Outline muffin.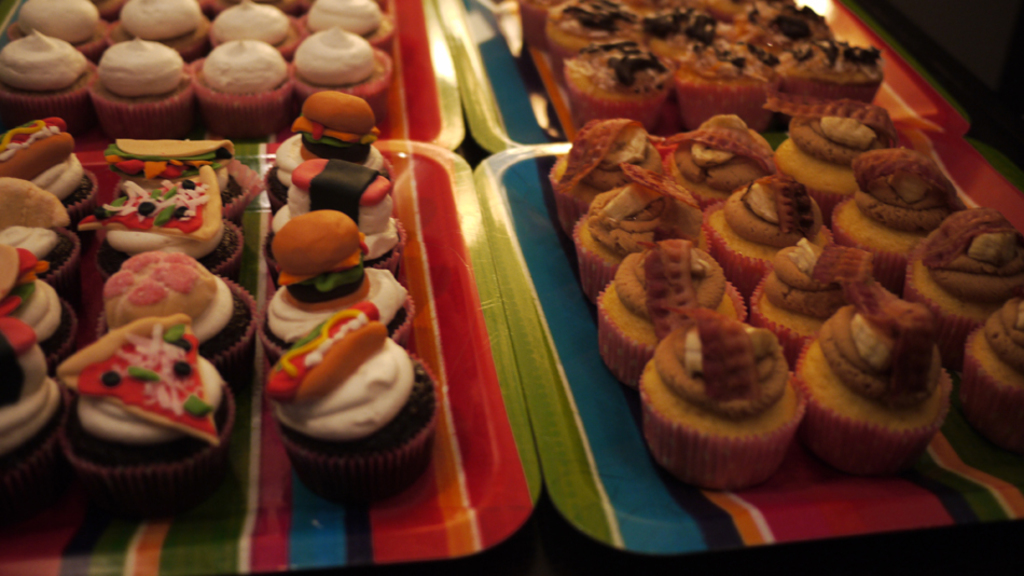
Outline: detection(0, 244, 78, 370).
